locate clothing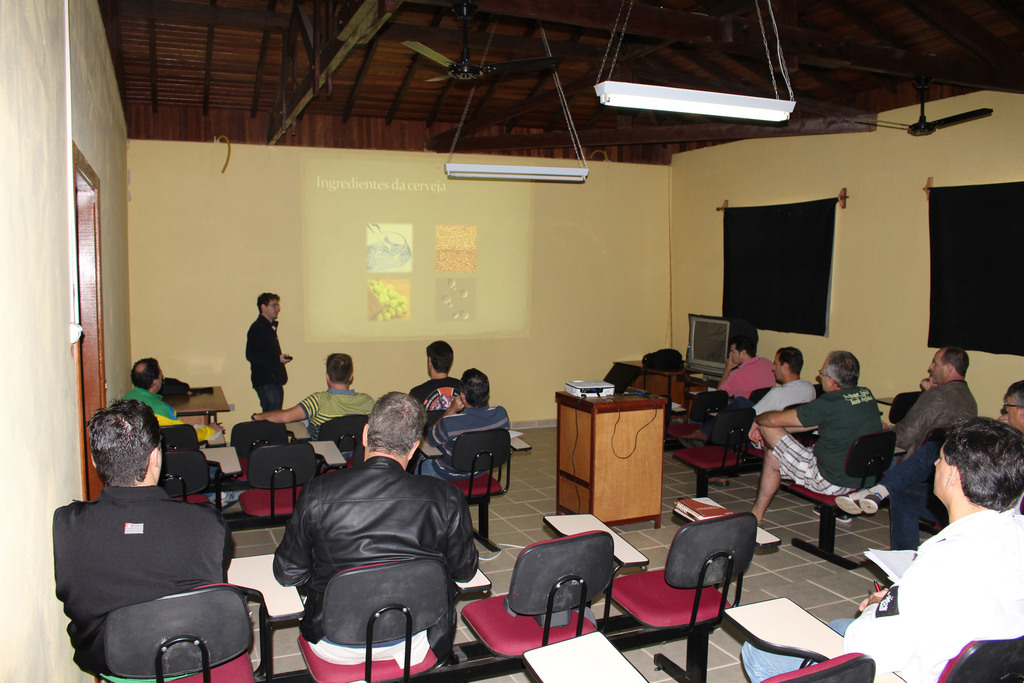
select_region(728, 381, 807, 421)
